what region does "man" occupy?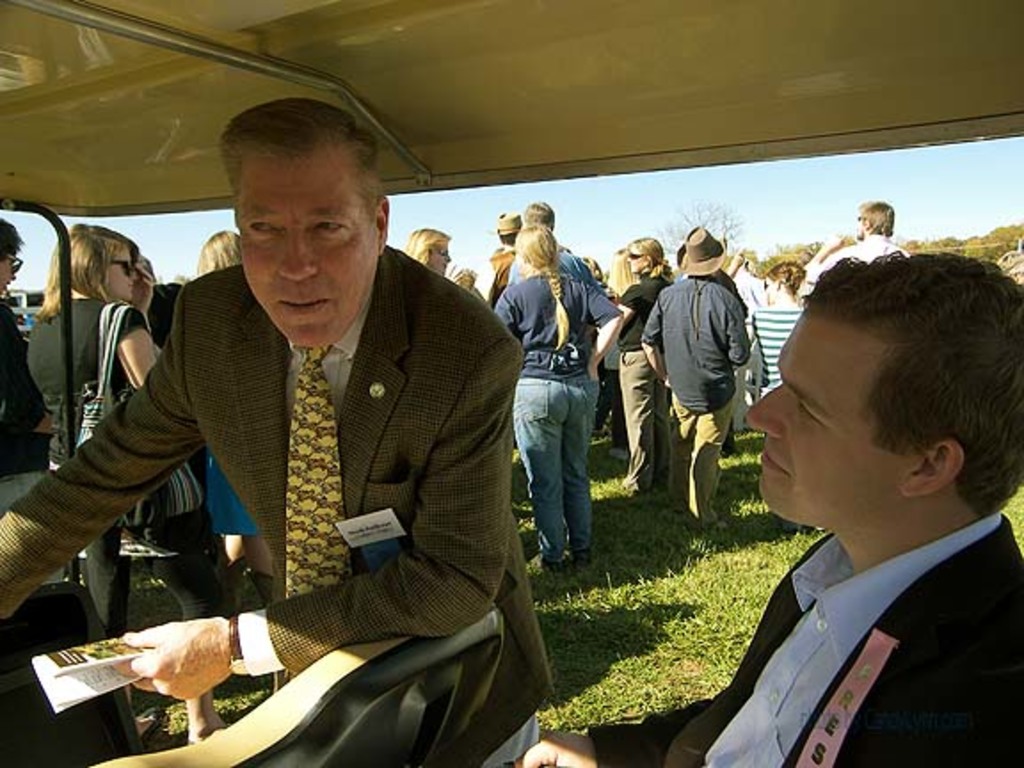
<region>642, 226, 750, 530</region>.
